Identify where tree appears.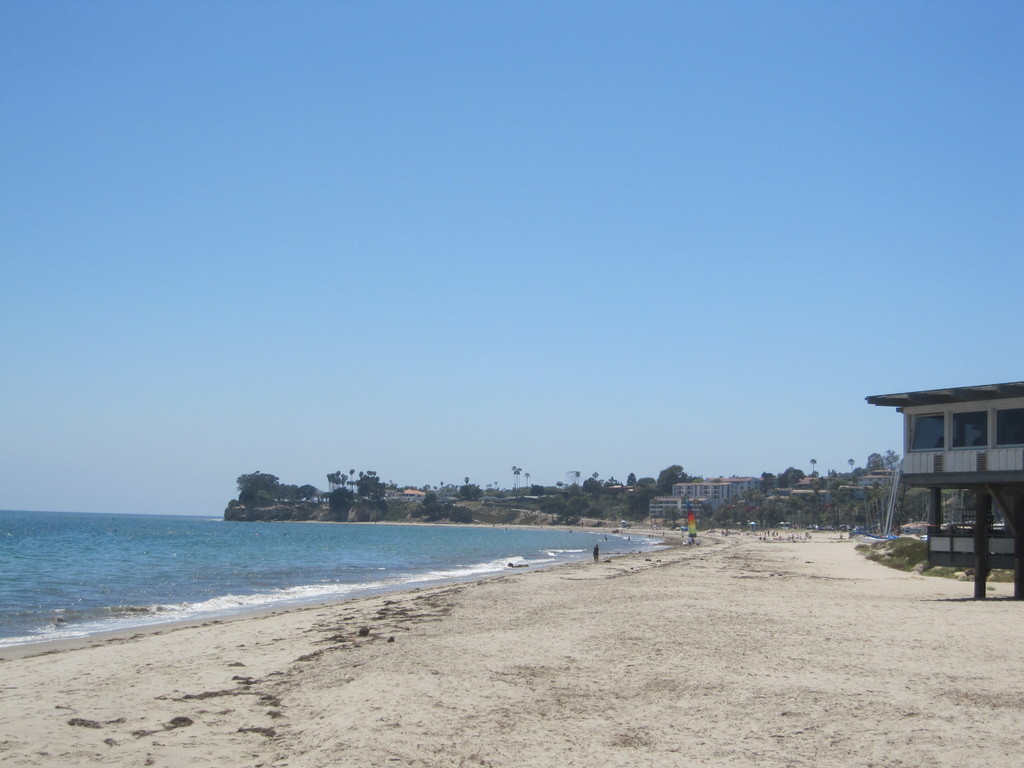
Appears at 867,453,888,481.
